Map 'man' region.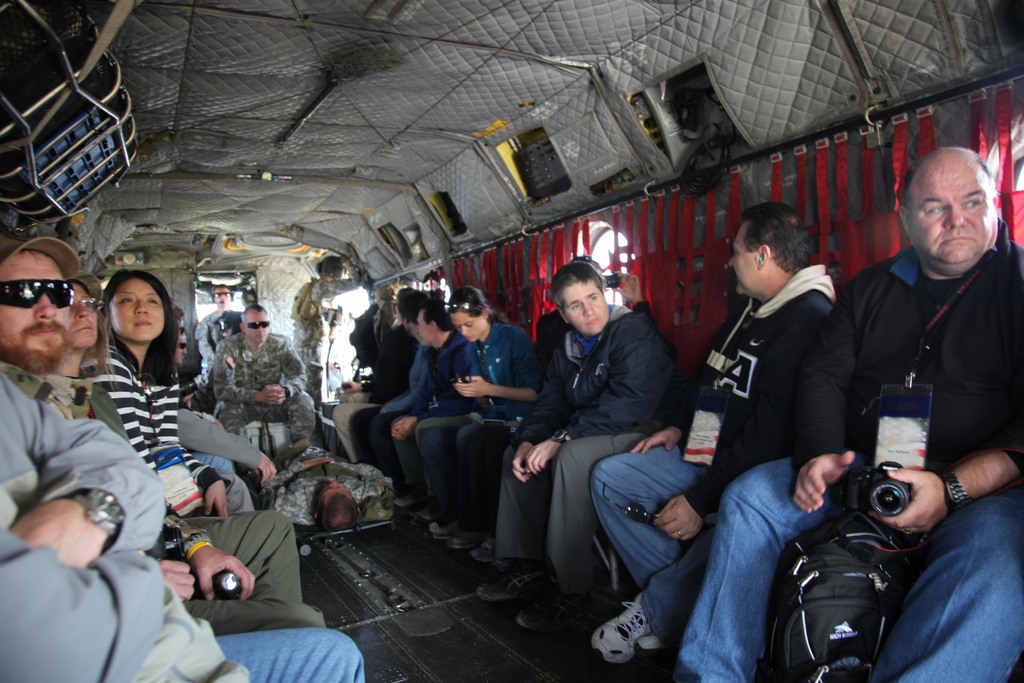
Mapped to {"x1": 0, "y1": 234, "x2": 328, "y2": 628}.
